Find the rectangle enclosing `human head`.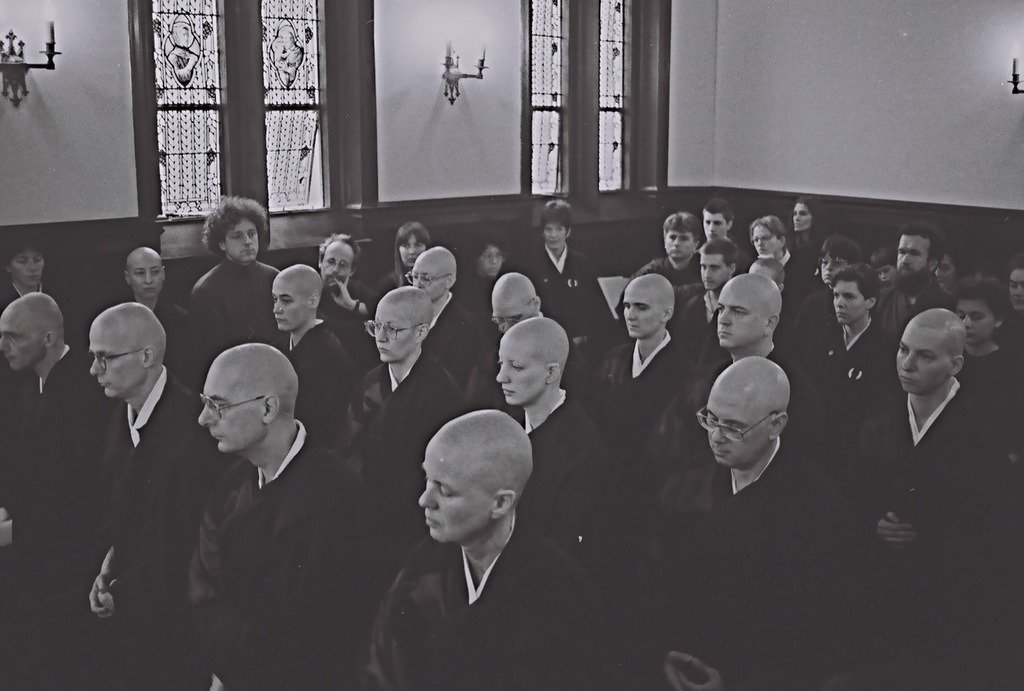
pyautogui.locateOnScreen(417, 409, 532, 545).
